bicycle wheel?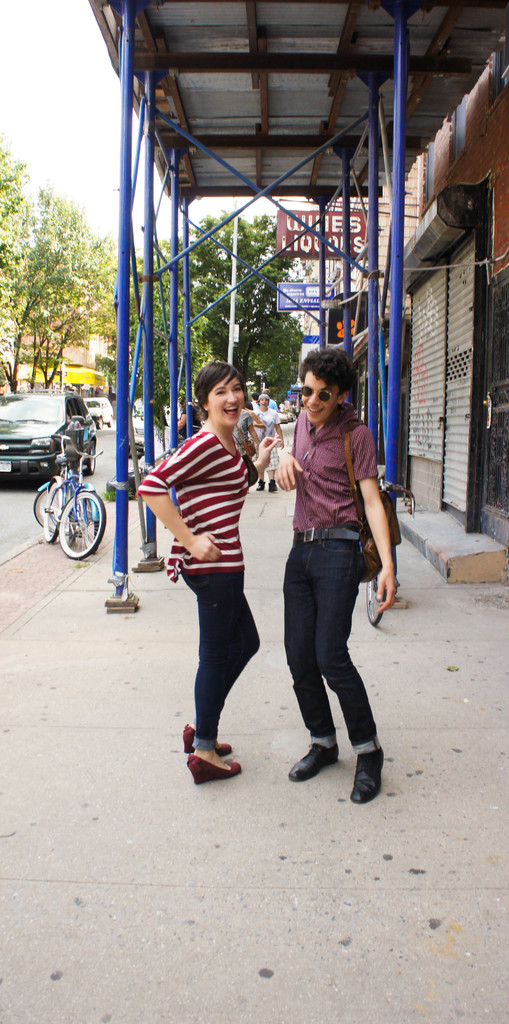
bbox=[56, 486, 107, 557]
